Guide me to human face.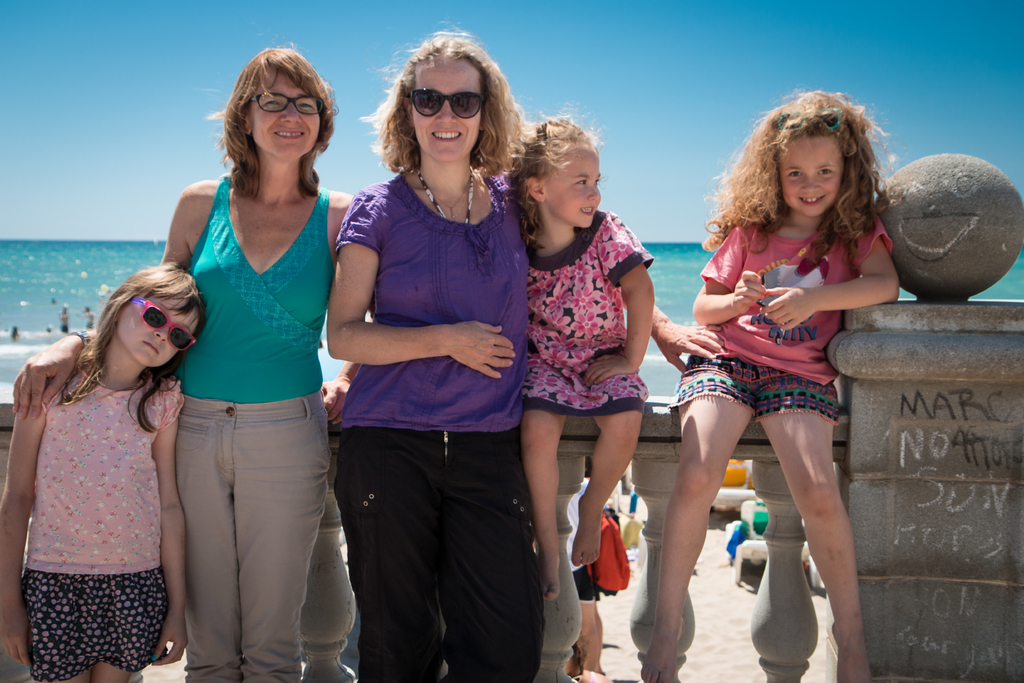
Guidance: crop(775, 134, 839, 217).
